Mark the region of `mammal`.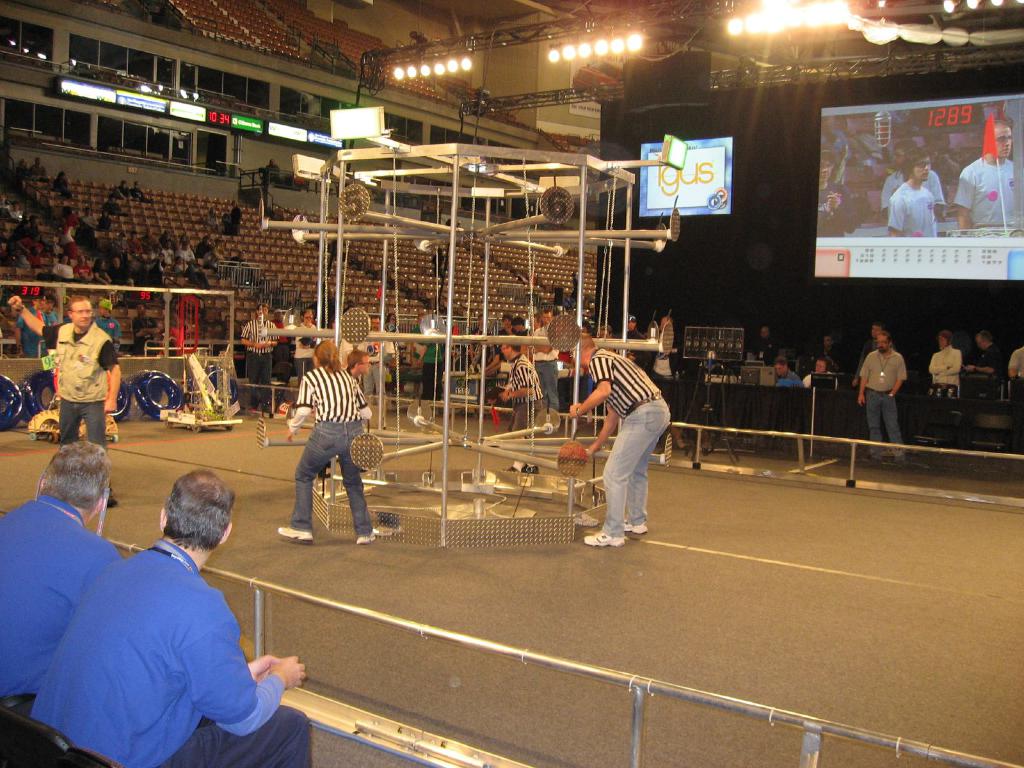
Region: (left=881, top=144, right=945, bottom=221).
